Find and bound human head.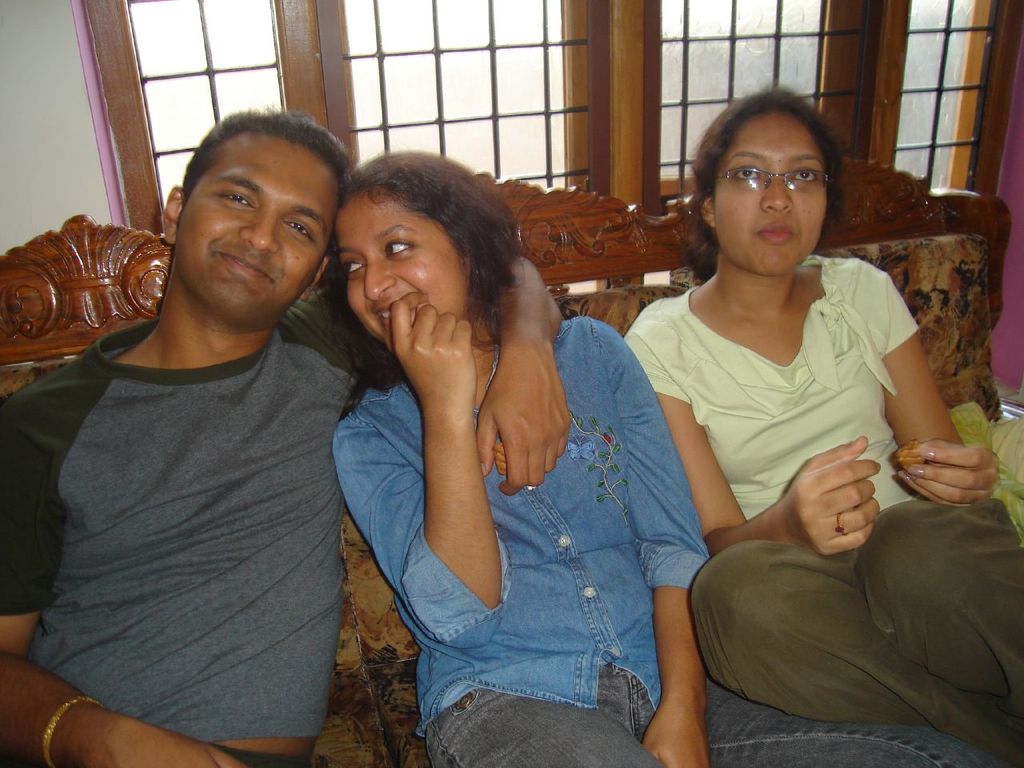
Bound: BBox(115, 94, 357, 342).
